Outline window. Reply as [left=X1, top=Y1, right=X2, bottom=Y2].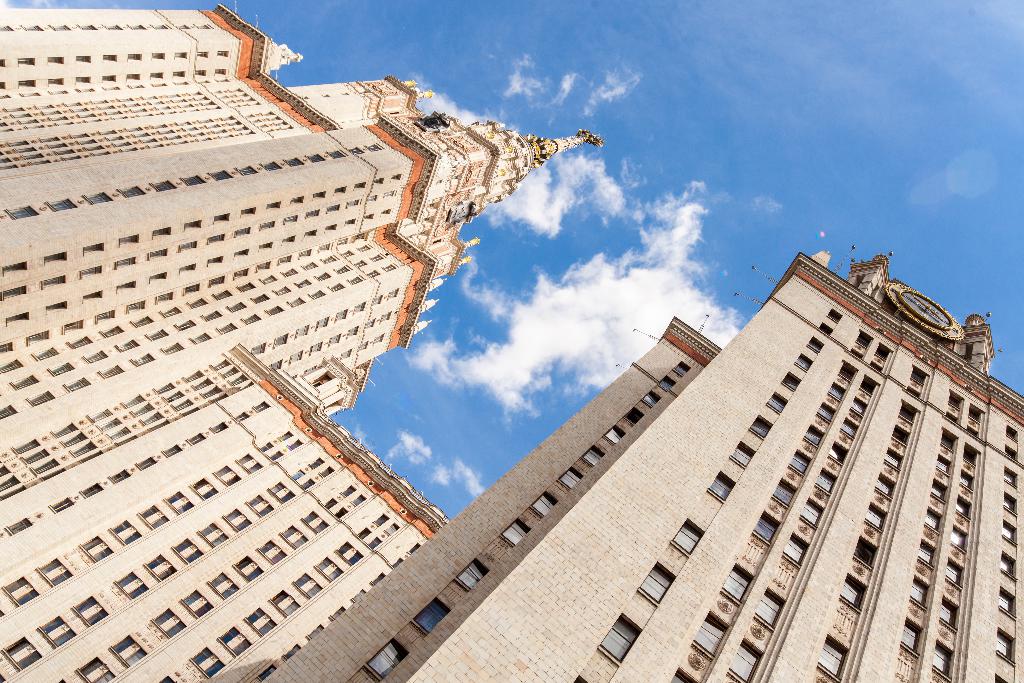
[left=812, top=337, right=821, bottom=345].
